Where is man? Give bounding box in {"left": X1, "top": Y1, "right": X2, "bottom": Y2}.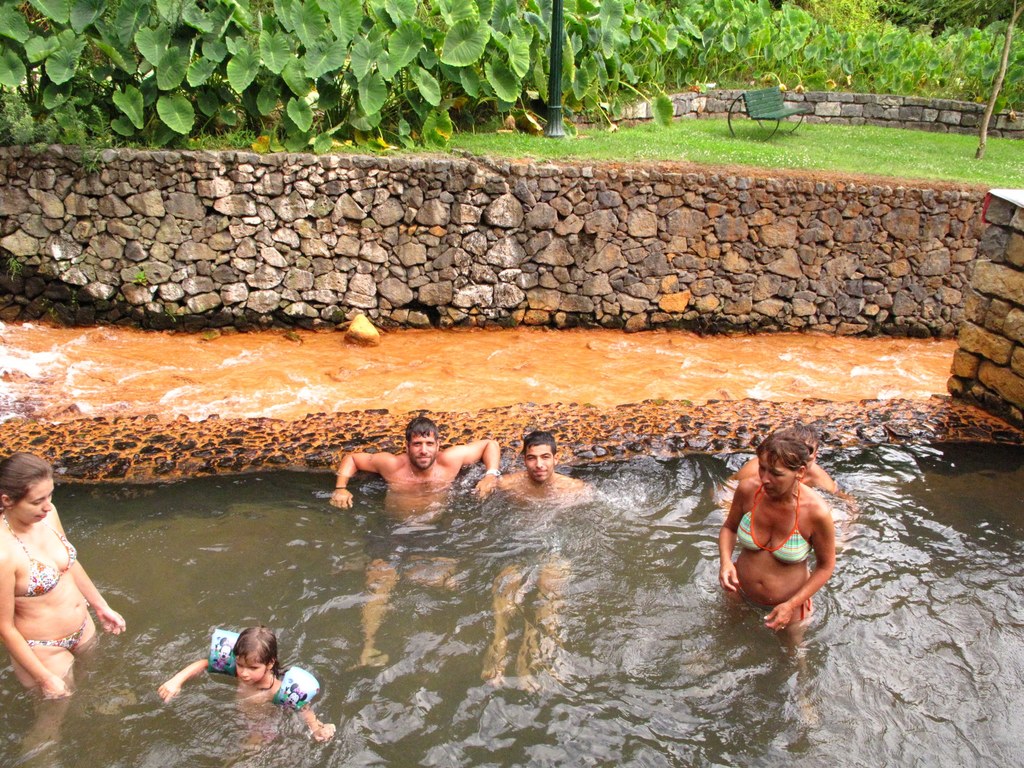
{"left": 331, "top": 418, "right": 499, "bottom": 667}.
